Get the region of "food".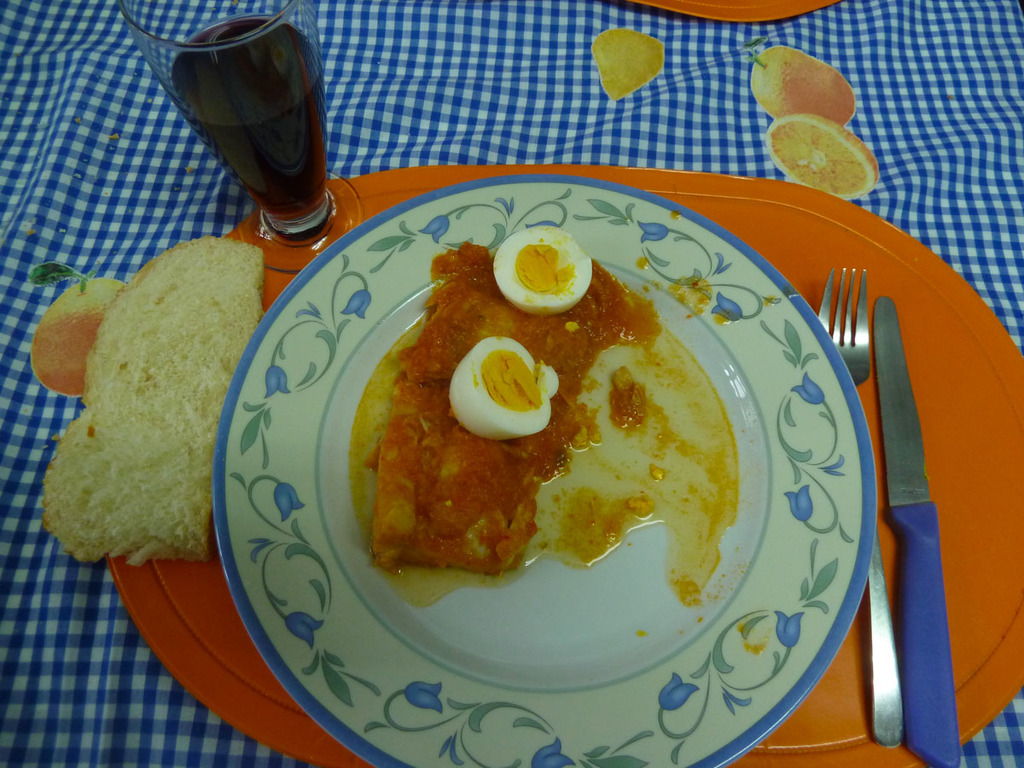
(42,236,268,565).
